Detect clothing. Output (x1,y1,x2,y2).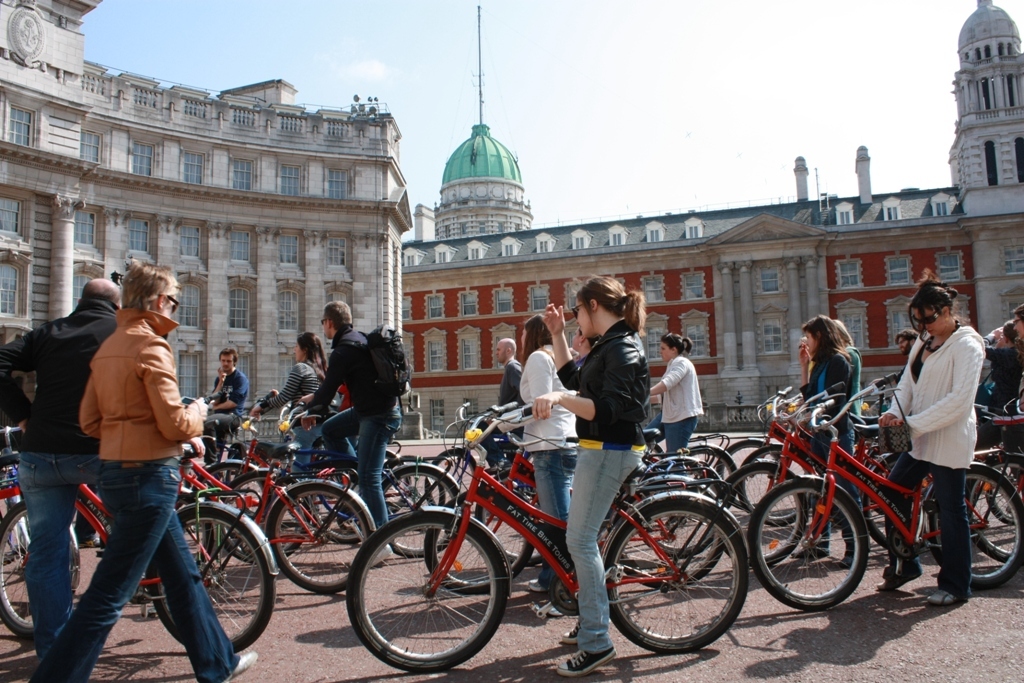
(514,338,575,599).
